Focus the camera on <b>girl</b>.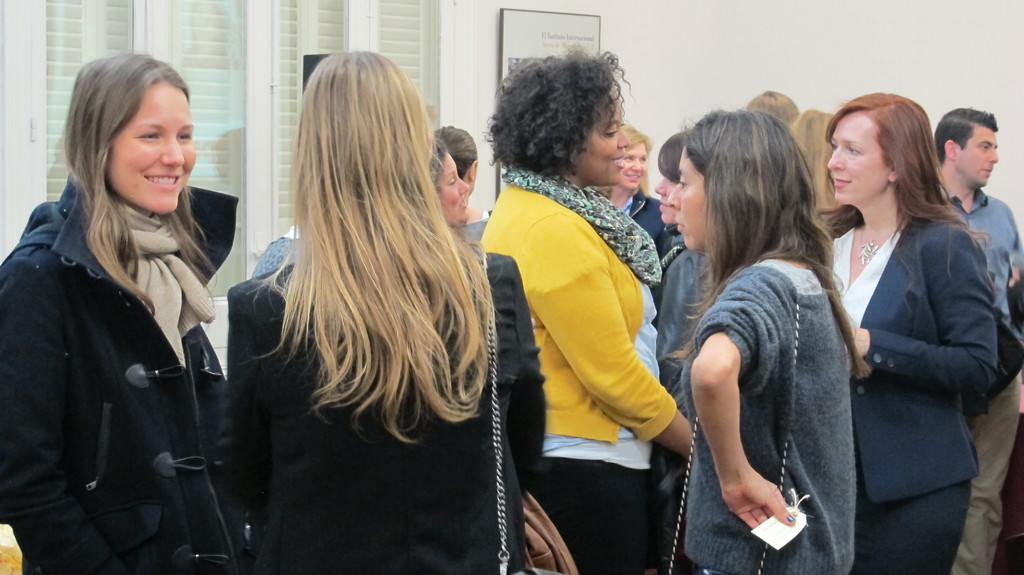
Focus region: 826/87/1013/568.
